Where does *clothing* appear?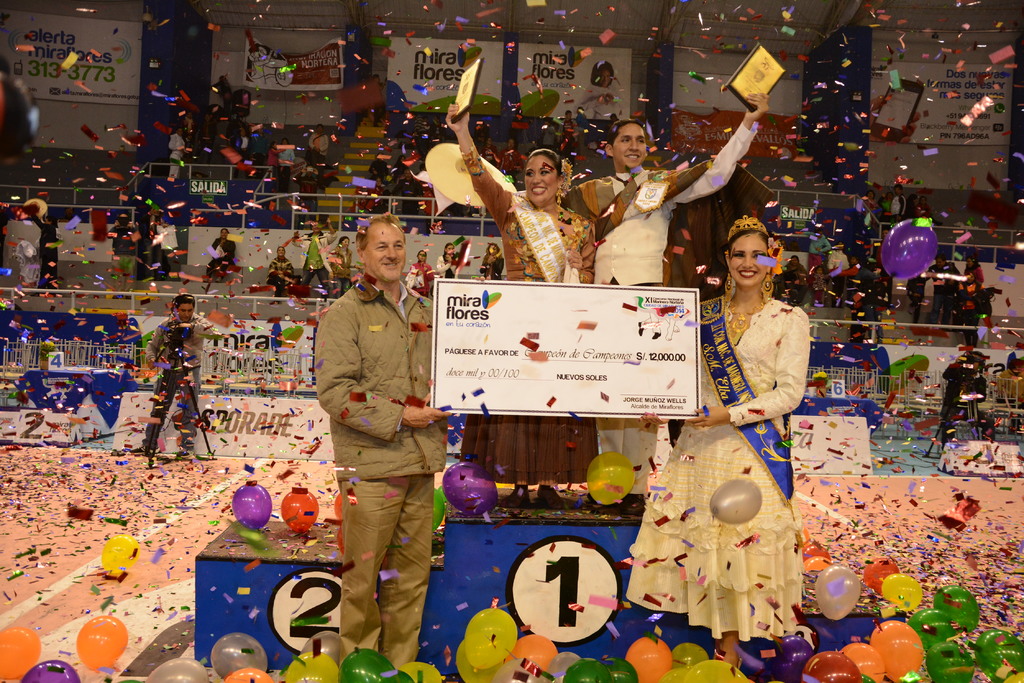
Appears at (108, 220, 144, 275).
